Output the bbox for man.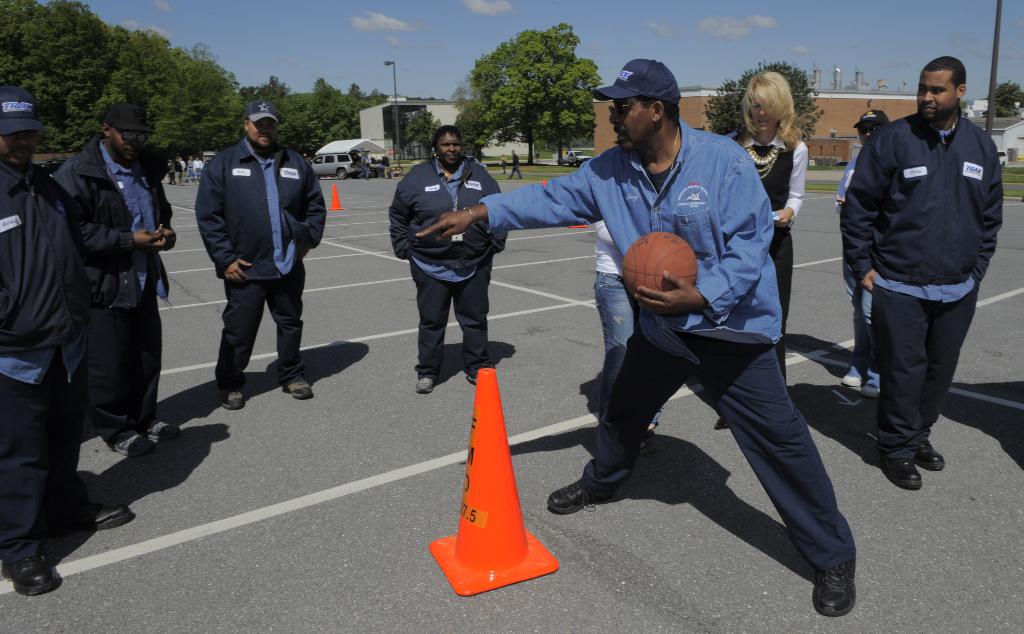
BBox(833, 110, 890, 401).
